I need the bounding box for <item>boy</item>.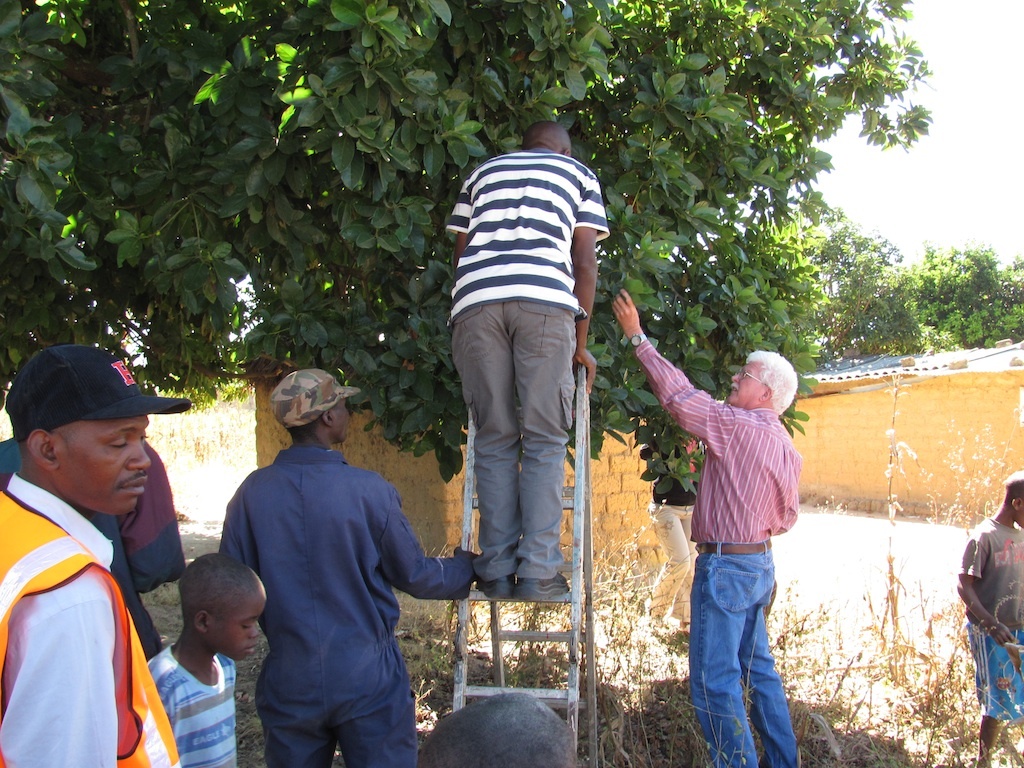
Here it is: bbox=(950, 466, 1023, 763).
